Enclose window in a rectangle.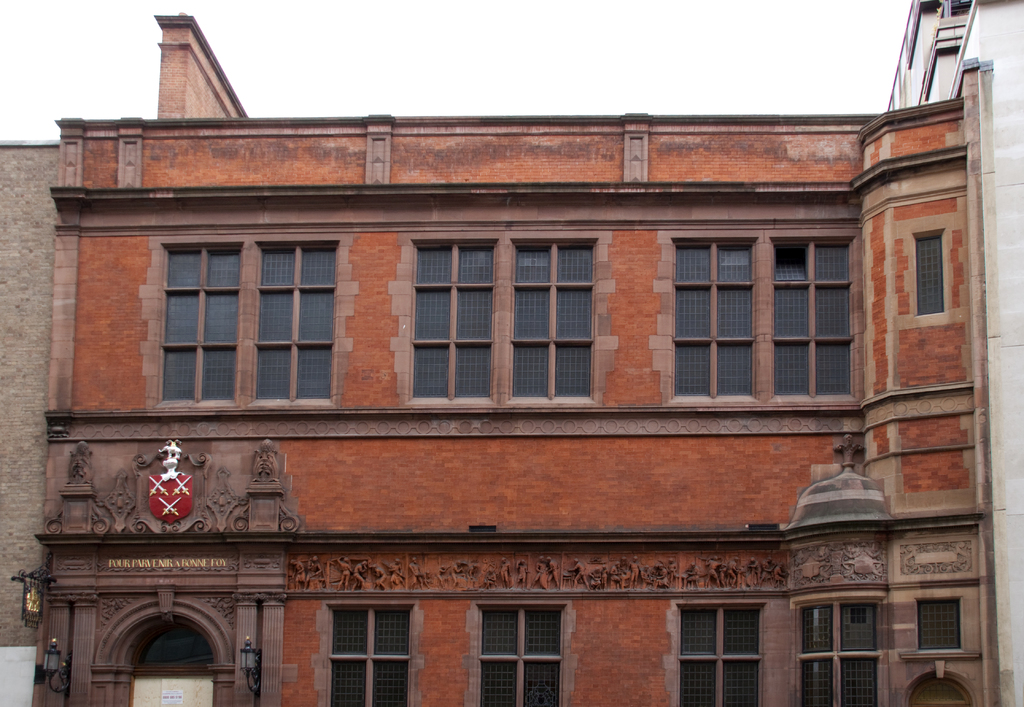
(x1=669, y1=599, x2=780, y2=706).
